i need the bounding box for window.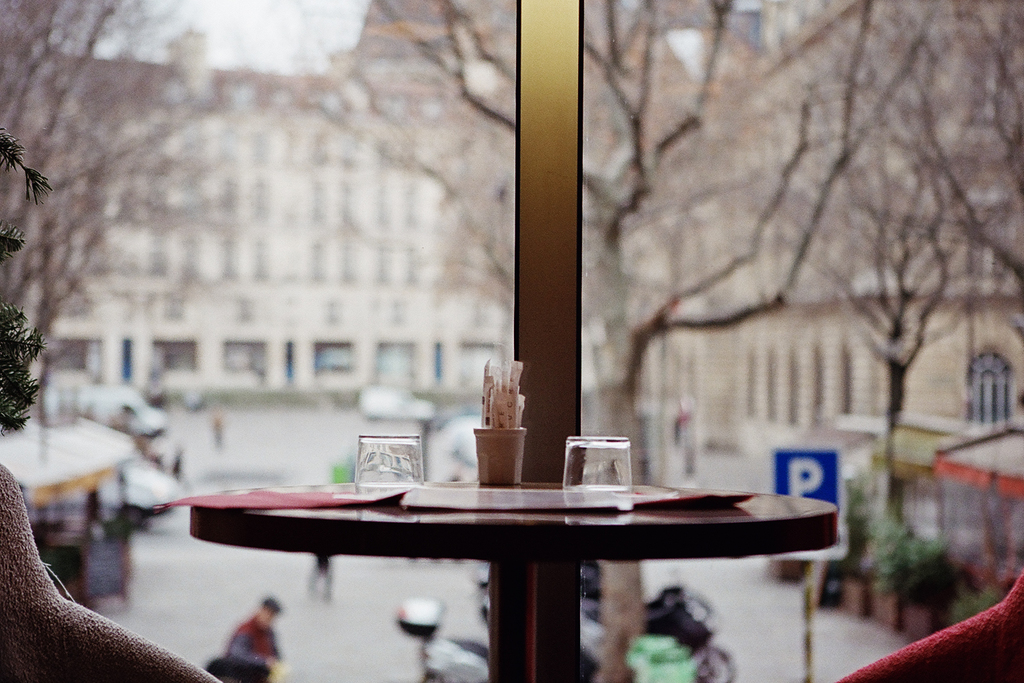
Here it is: region(963, 351, 1011, 427).
